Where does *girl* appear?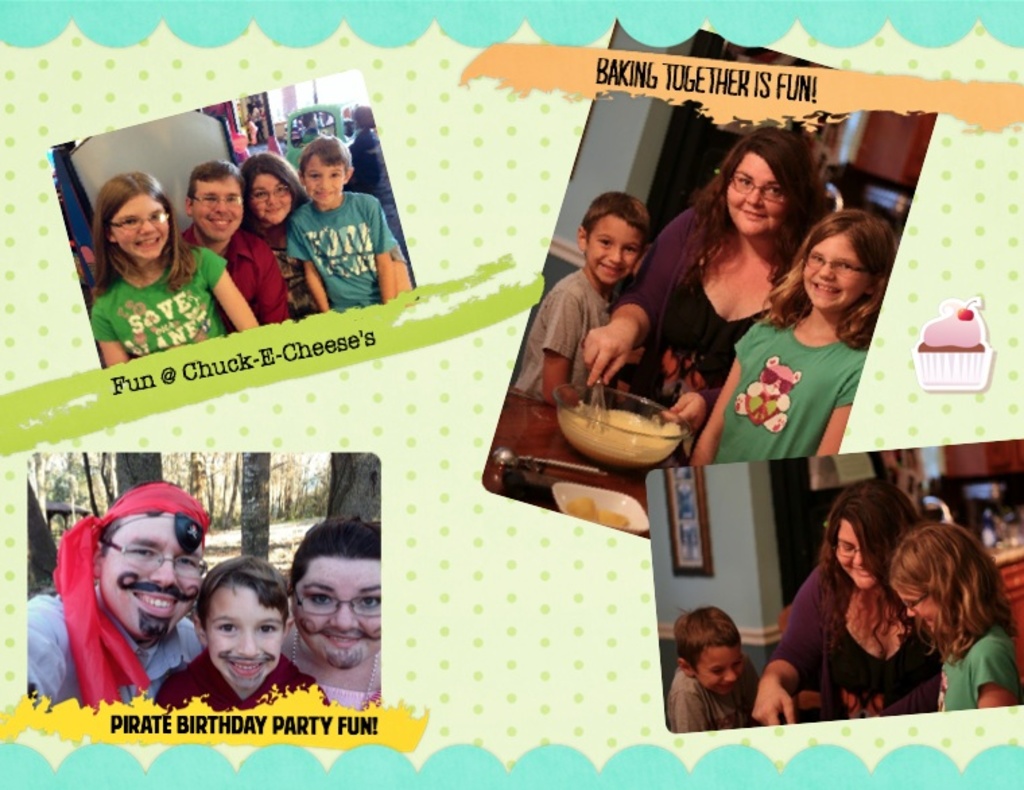
Appears at 891, 523, 1019, 702.
